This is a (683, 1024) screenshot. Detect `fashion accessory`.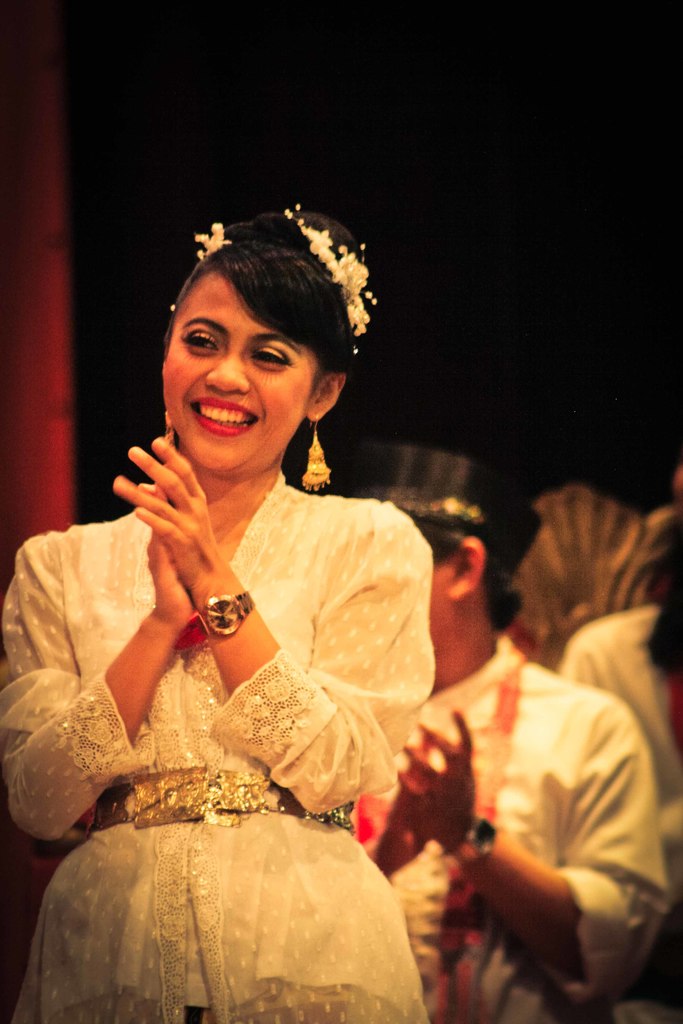
bbox=[297, 419, 336, 491].
